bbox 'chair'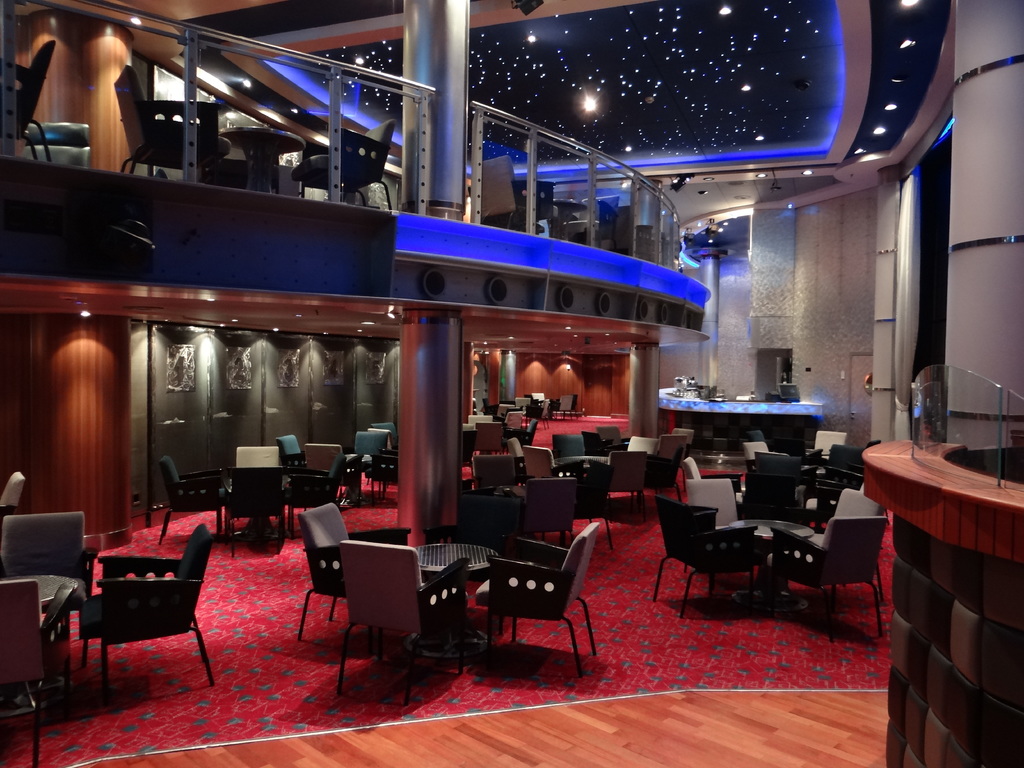
pyautogui.locateOnScreen(747, 452, 800, 526)
